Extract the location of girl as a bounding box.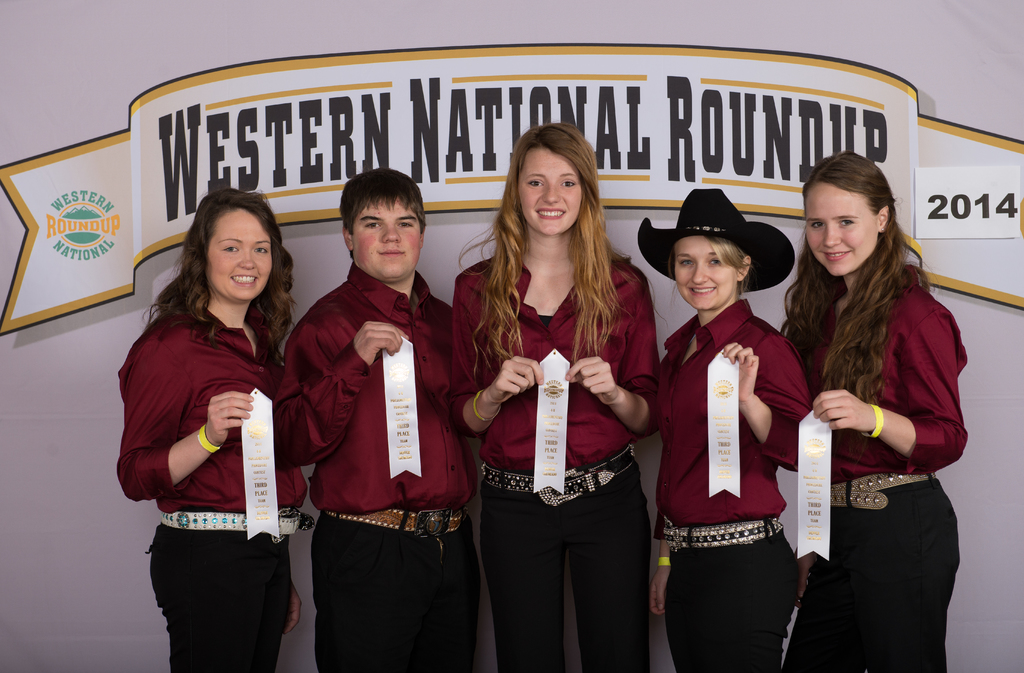
region(646, 178, 806, 672).
